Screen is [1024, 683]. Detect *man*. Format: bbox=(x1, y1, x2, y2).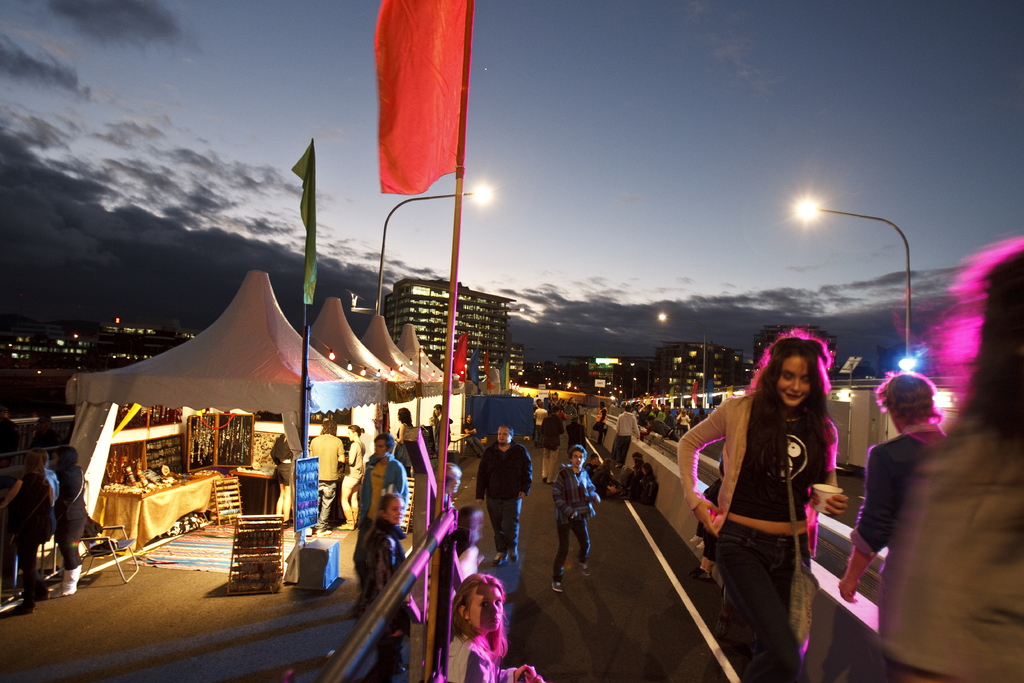
bbox=(824, 374, 947, 600).
